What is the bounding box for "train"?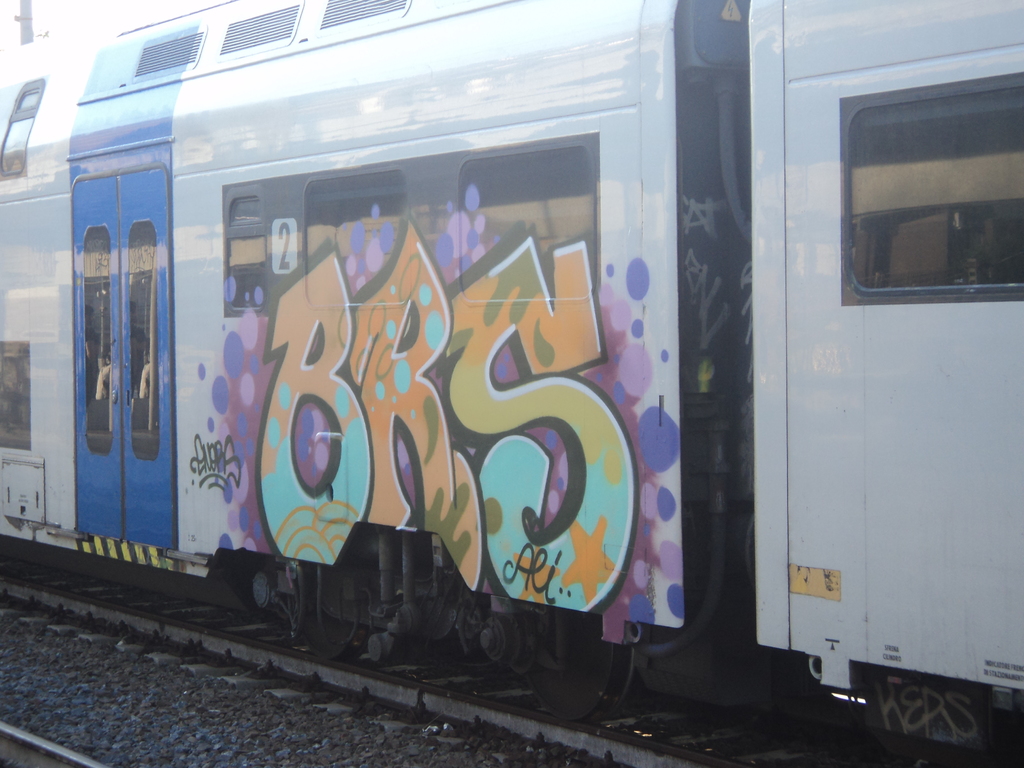
detection(0, 0, 1023, 749).
